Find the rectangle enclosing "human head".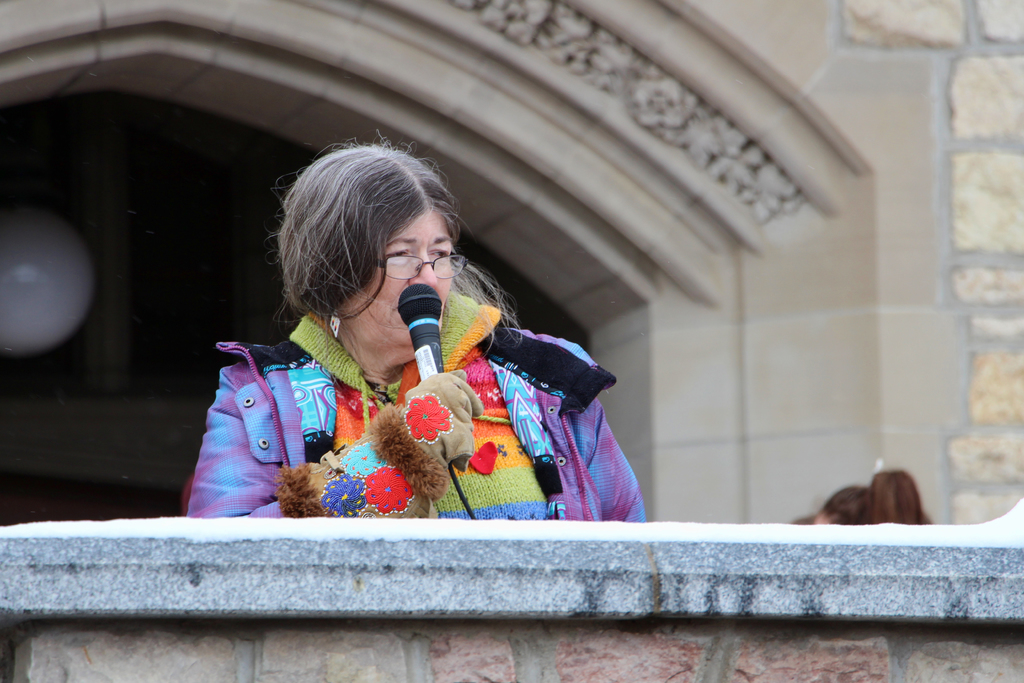
region(871, 471, 927, 529).
